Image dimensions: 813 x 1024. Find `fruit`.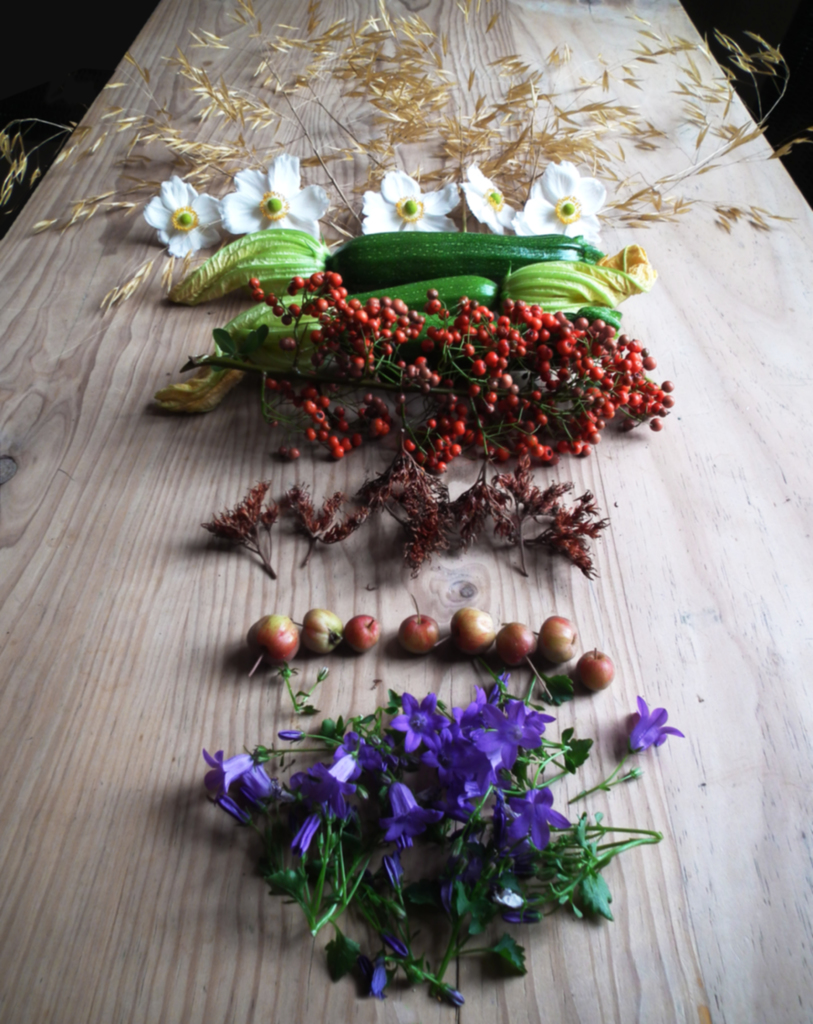
region(250, 614, 304, 666).
